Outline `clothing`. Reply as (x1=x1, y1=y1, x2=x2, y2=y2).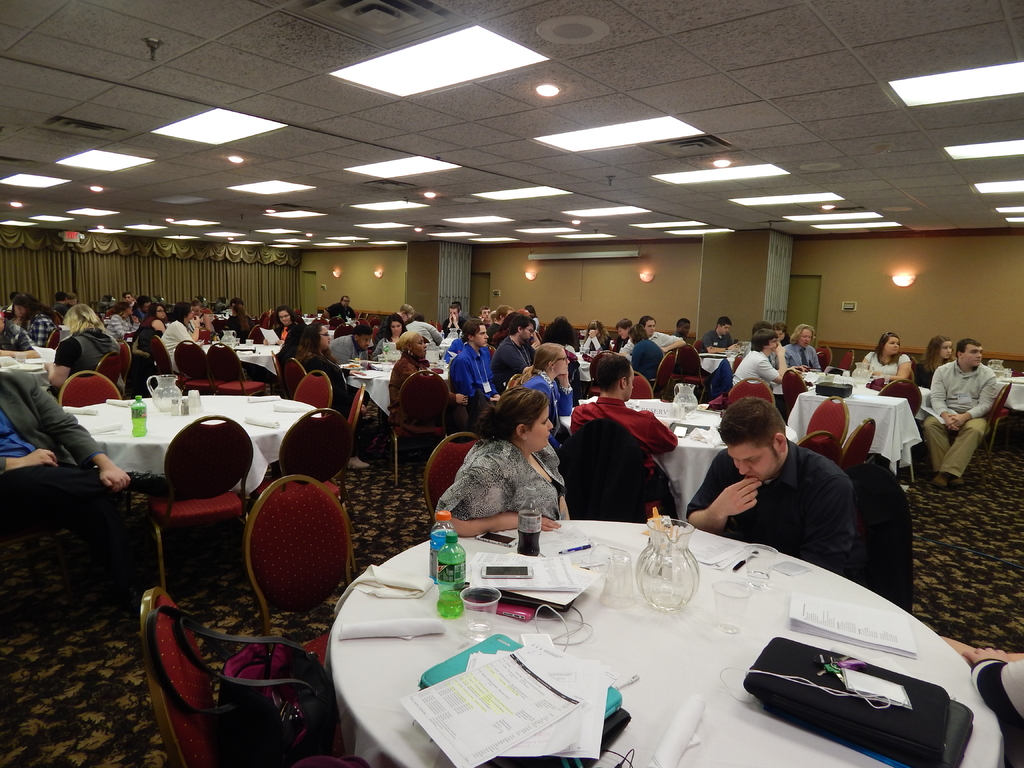
(x1=865, y1=349, x2=909, y2=372).
